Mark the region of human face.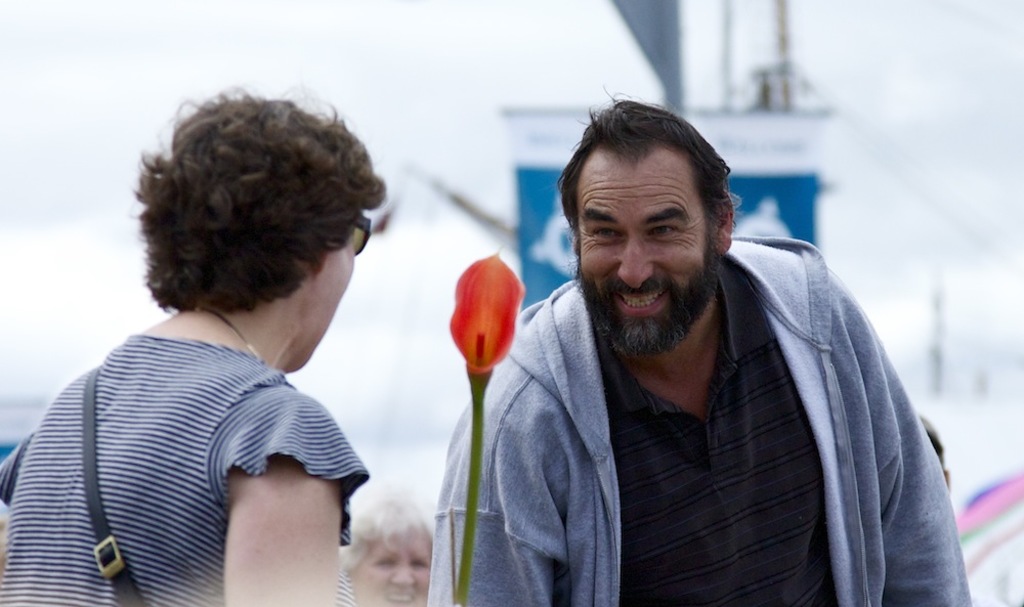
Region: rect(350, 524, 431, 606).
